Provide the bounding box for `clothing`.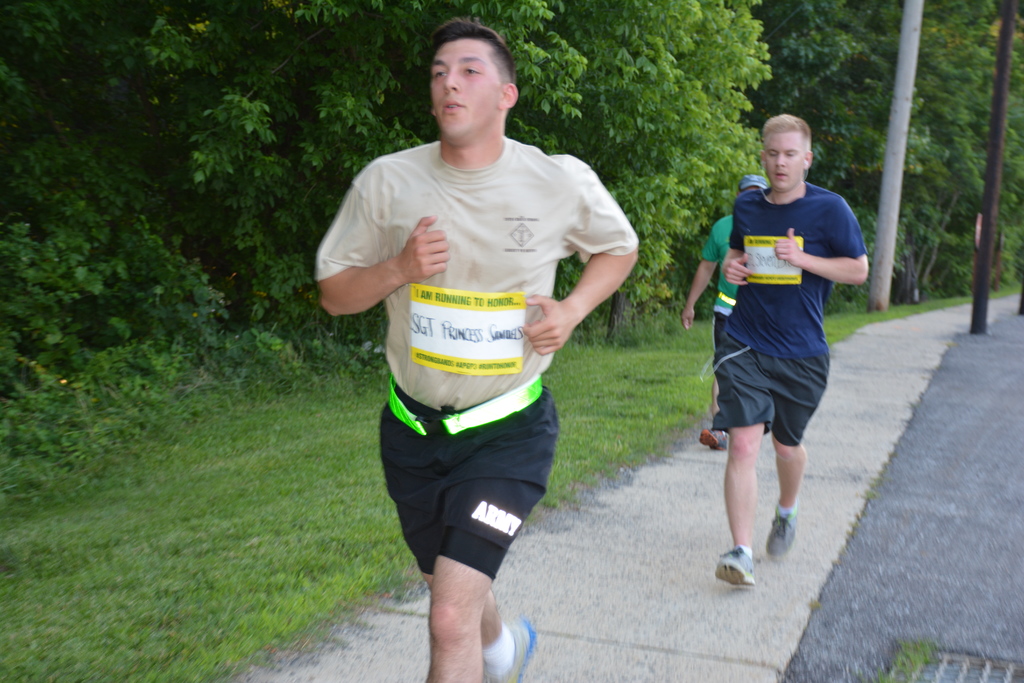
{"x1": 710, "y1": 149, "x2": 853, "y2": 465}.
